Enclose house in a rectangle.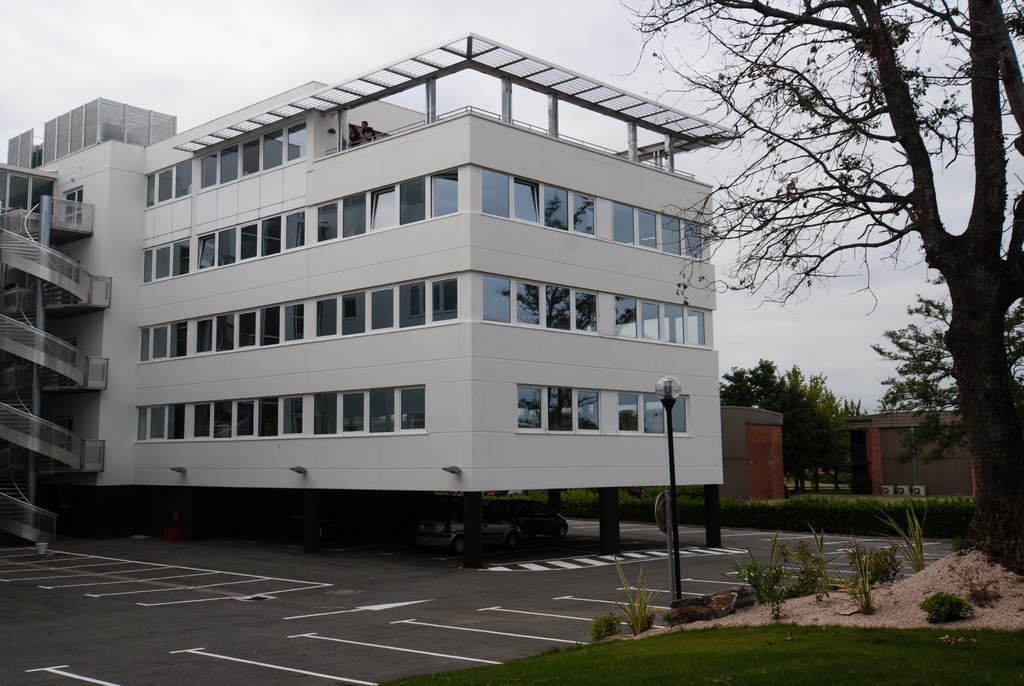
l=846, t=395, r=991, b=513.
